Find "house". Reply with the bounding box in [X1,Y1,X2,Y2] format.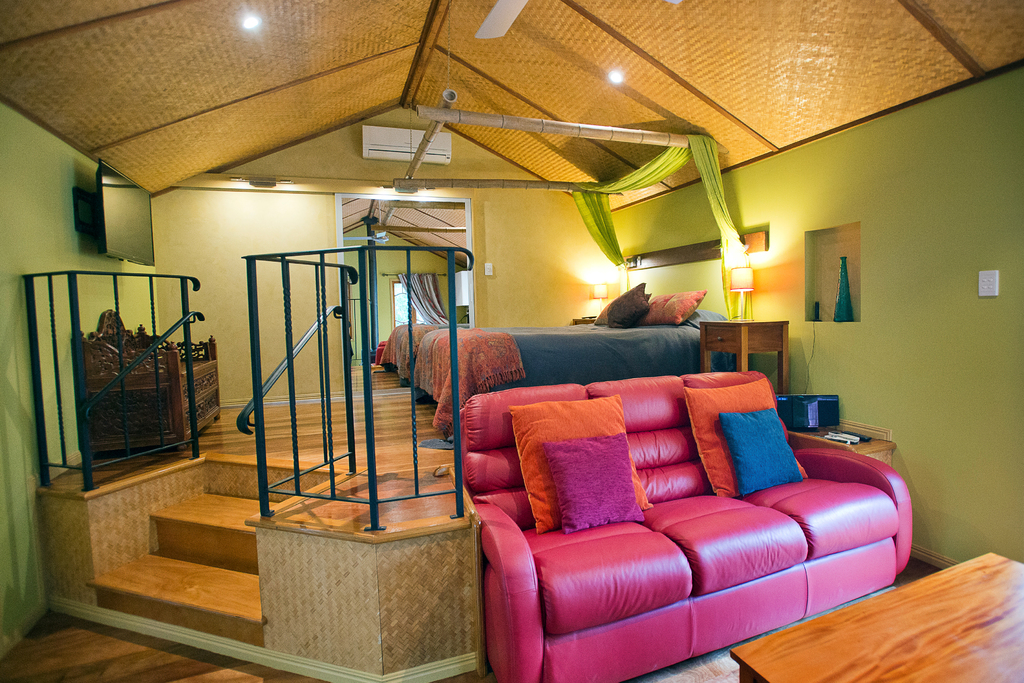
[1,0,1023,682].
